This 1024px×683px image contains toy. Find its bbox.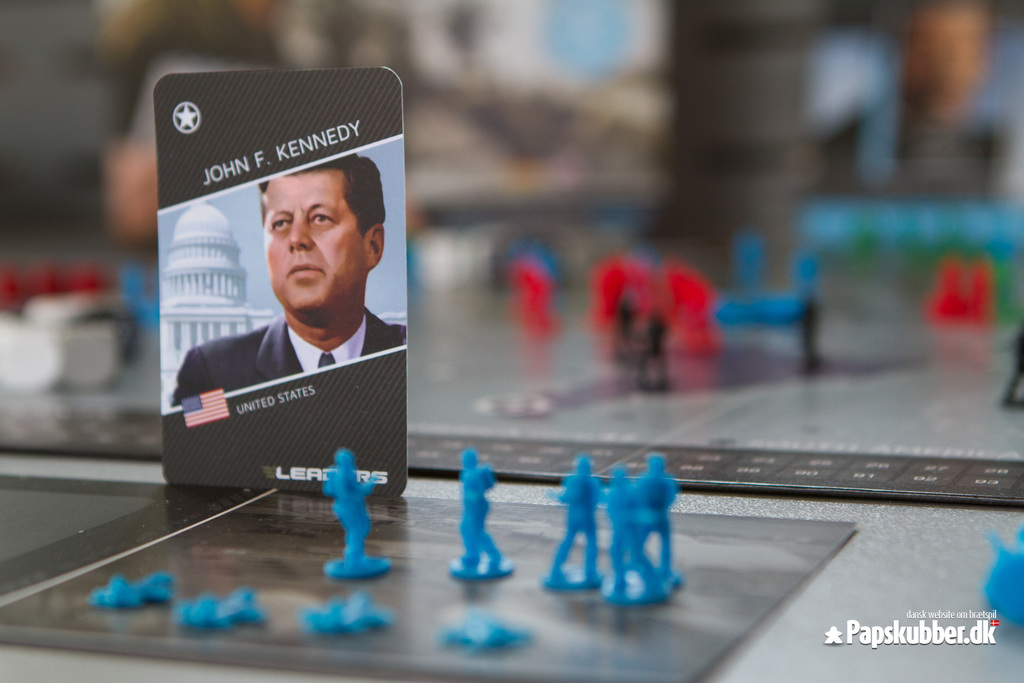
x1=797 y1=296 x2=826 y2=371.
